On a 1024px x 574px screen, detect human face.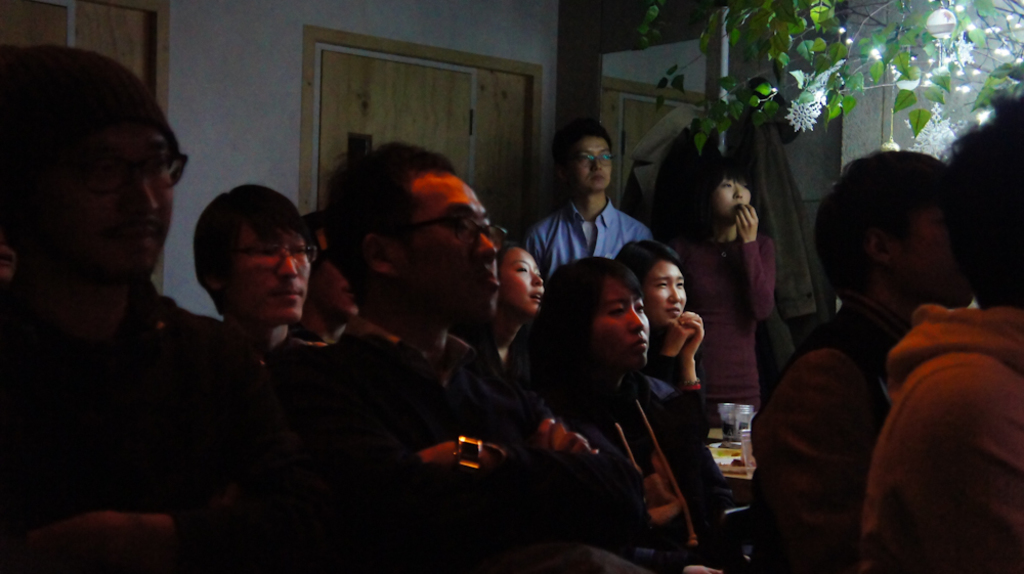
Rect(410, 177, 498, 307).
